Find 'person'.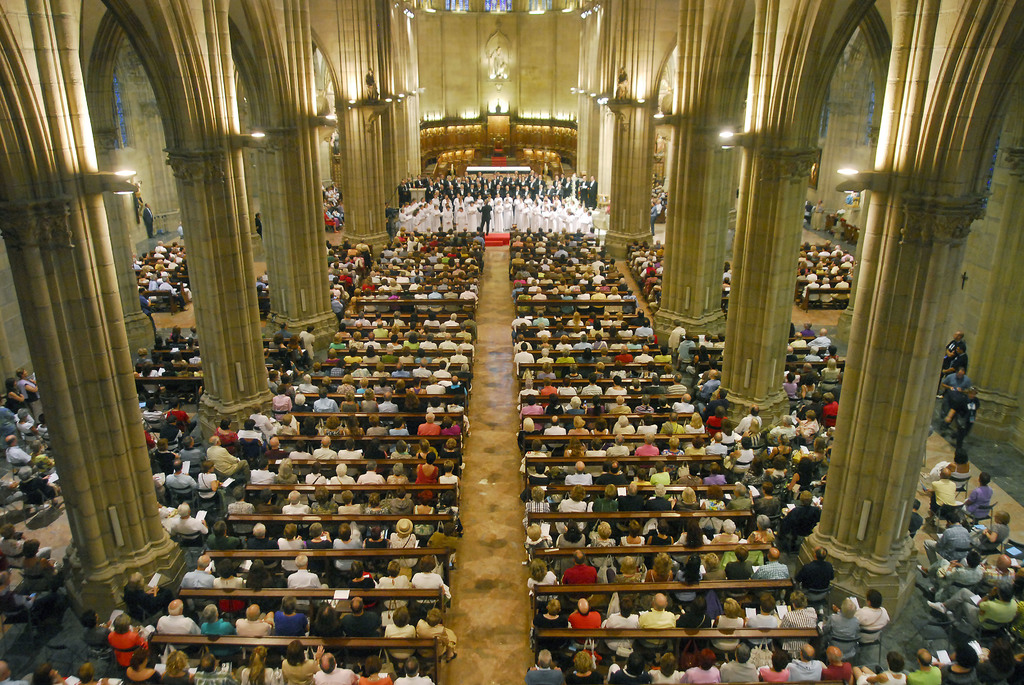
605:436:630:457.
